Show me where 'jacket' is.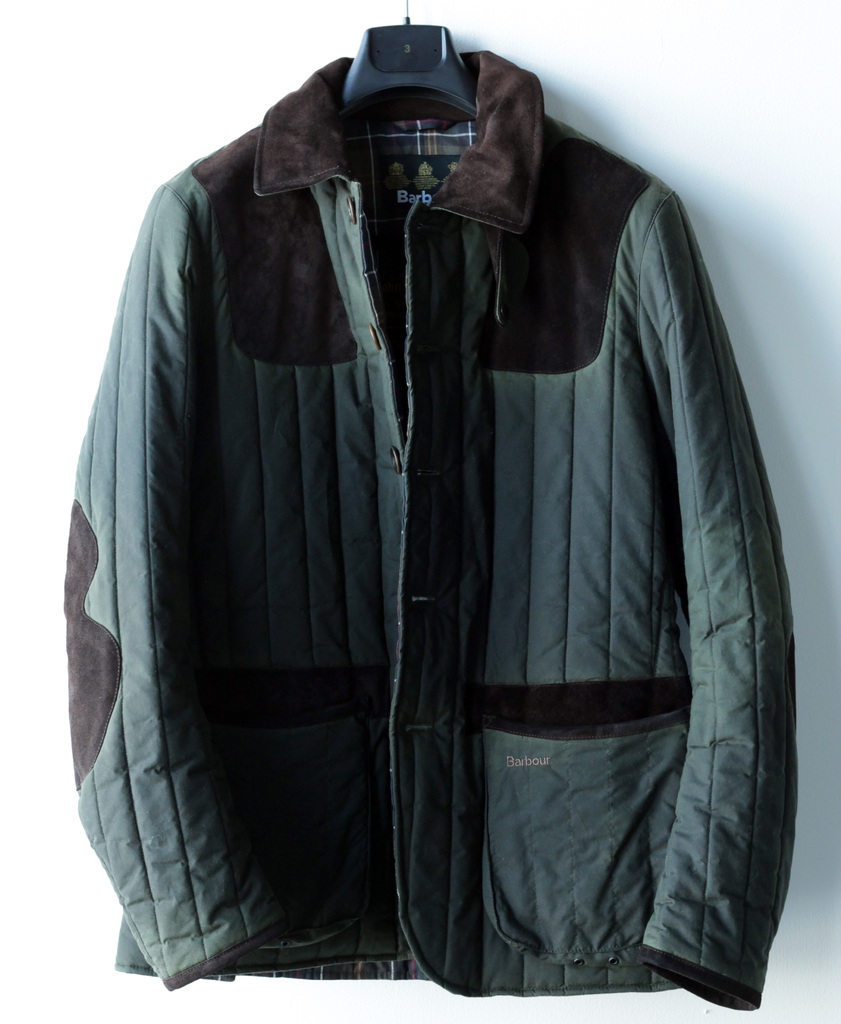
'jacket' is at 61, 46, 804, 1011.
